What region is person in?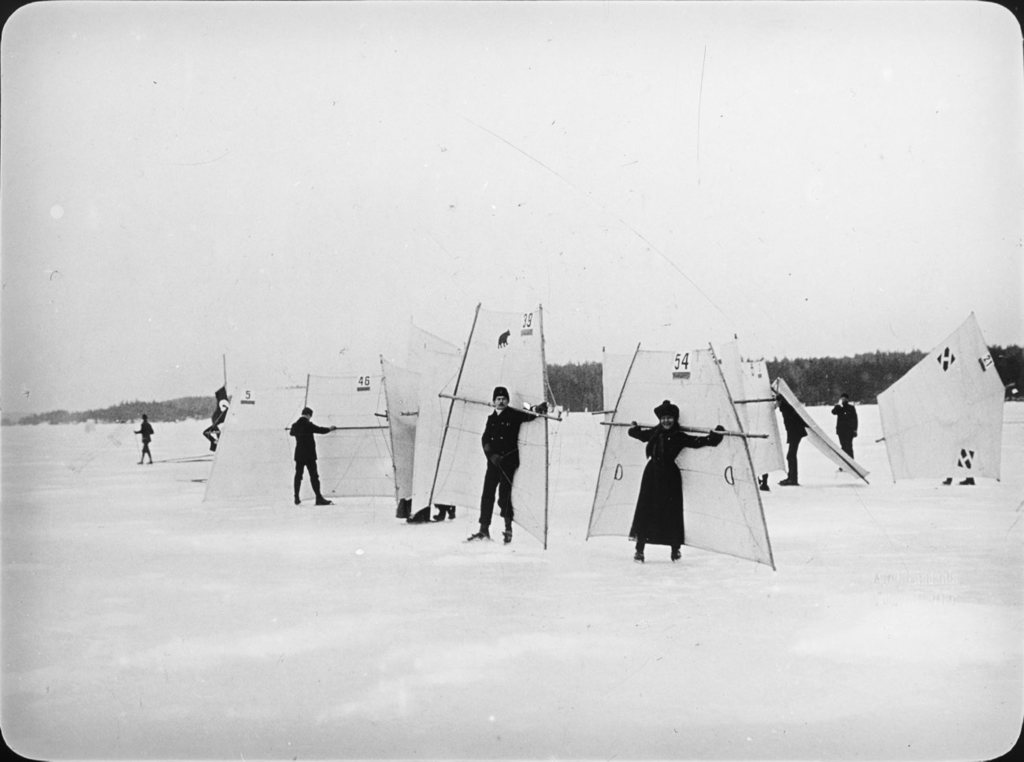
locate(835, 393, 857, 456).
